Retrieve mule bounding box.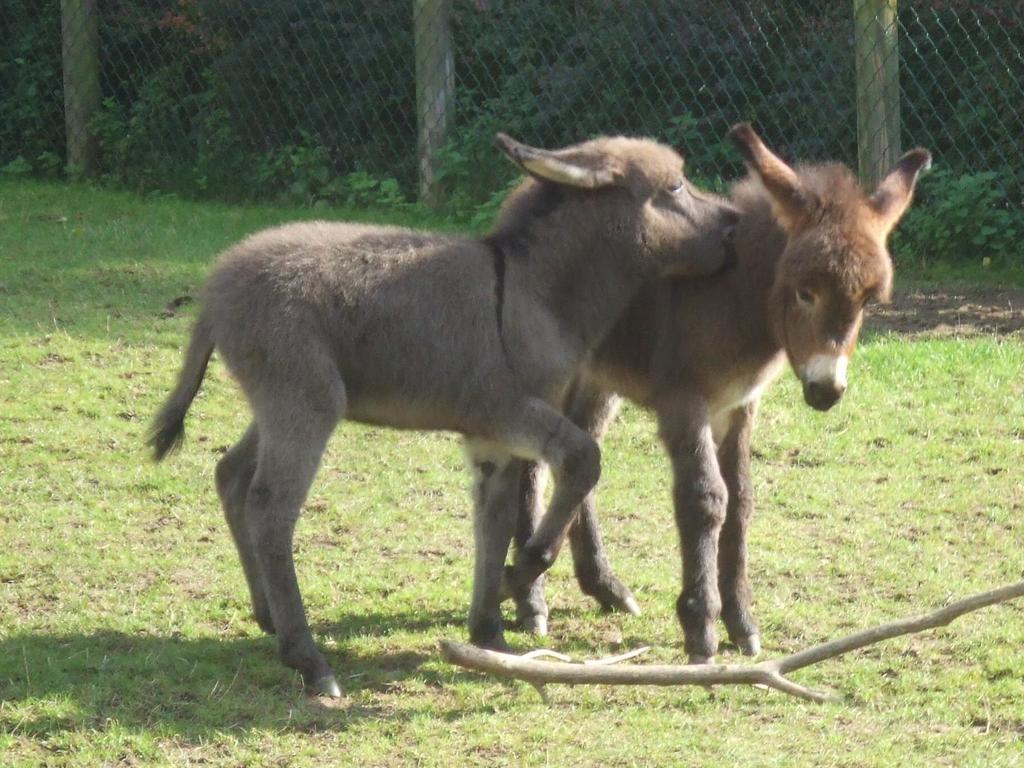
Bounding box: Rect(499, 140, 952, 657).
